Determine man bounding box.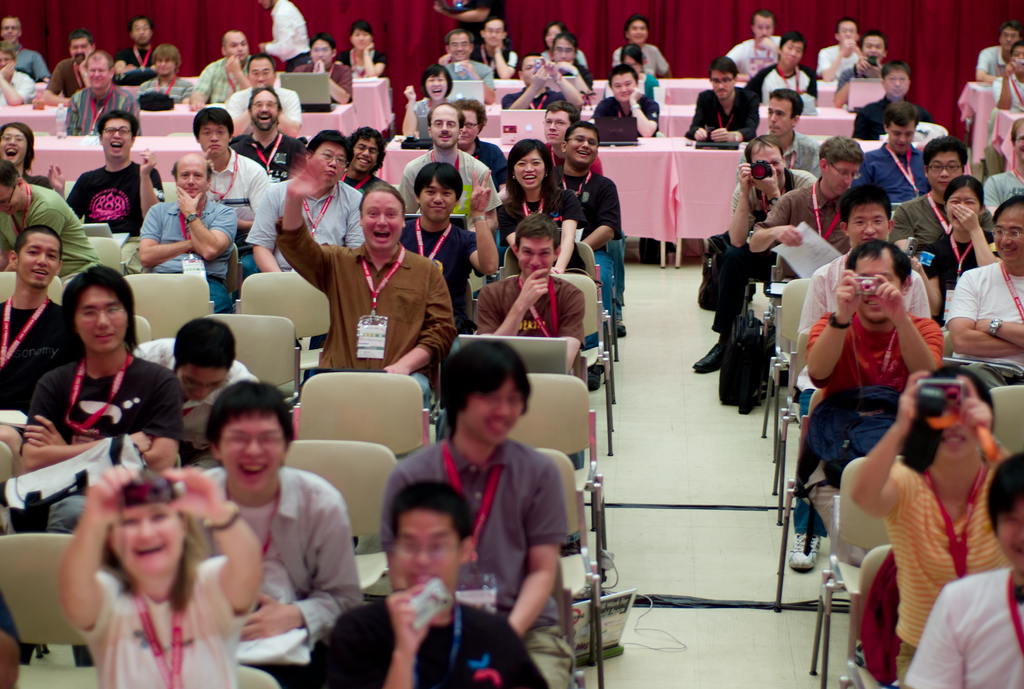
Determined: 735/88/826/177.
